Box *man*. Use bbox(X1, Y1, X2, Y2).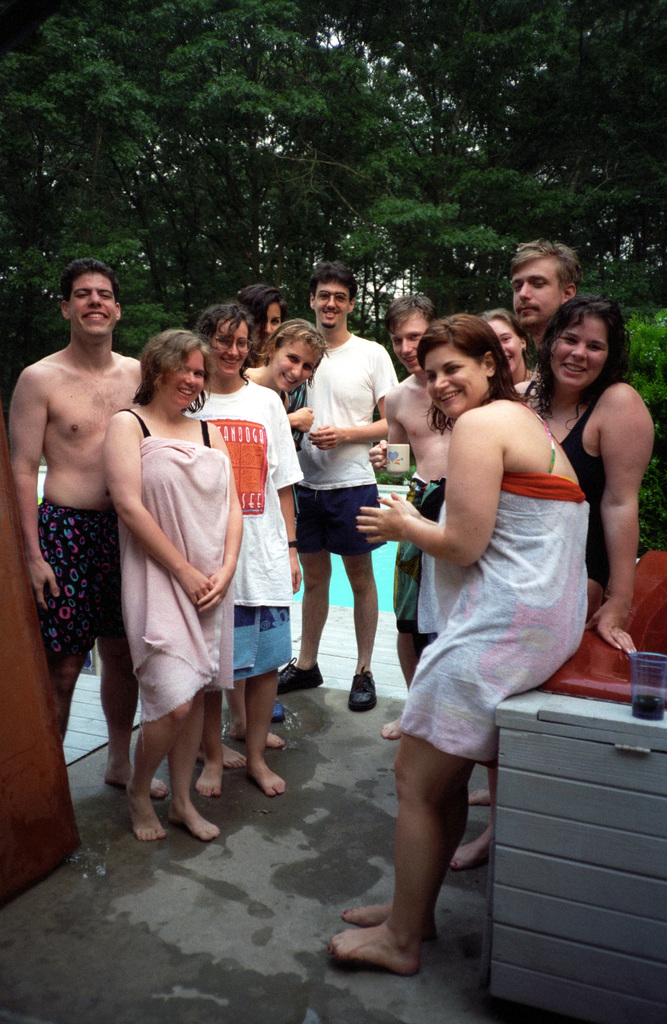
bbox(294, 262, 394, 710).
